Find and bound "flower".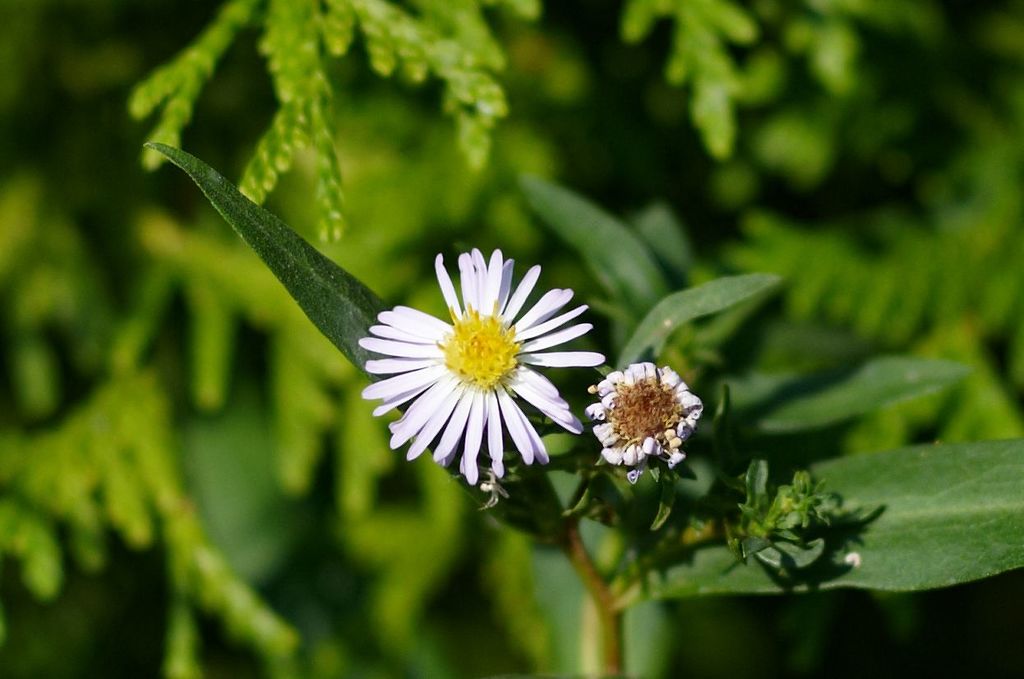
Bound: crop(581, 357, 710, 481).
